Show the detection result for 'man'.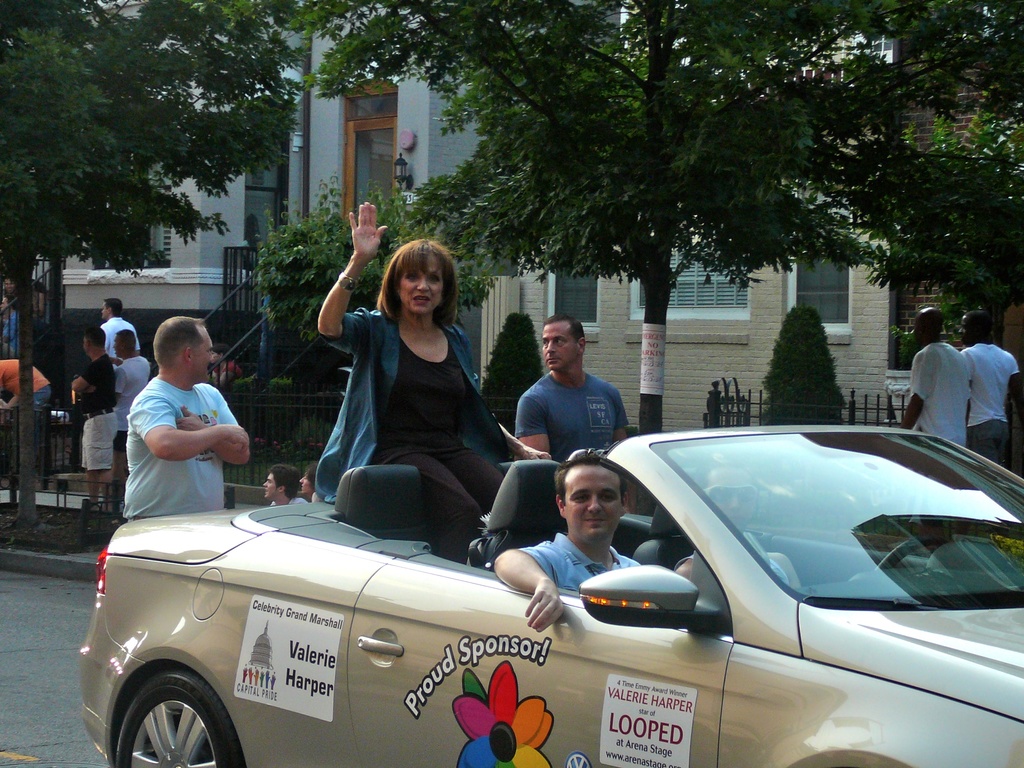
(left=72, top=326, right=122, bottom=507).
